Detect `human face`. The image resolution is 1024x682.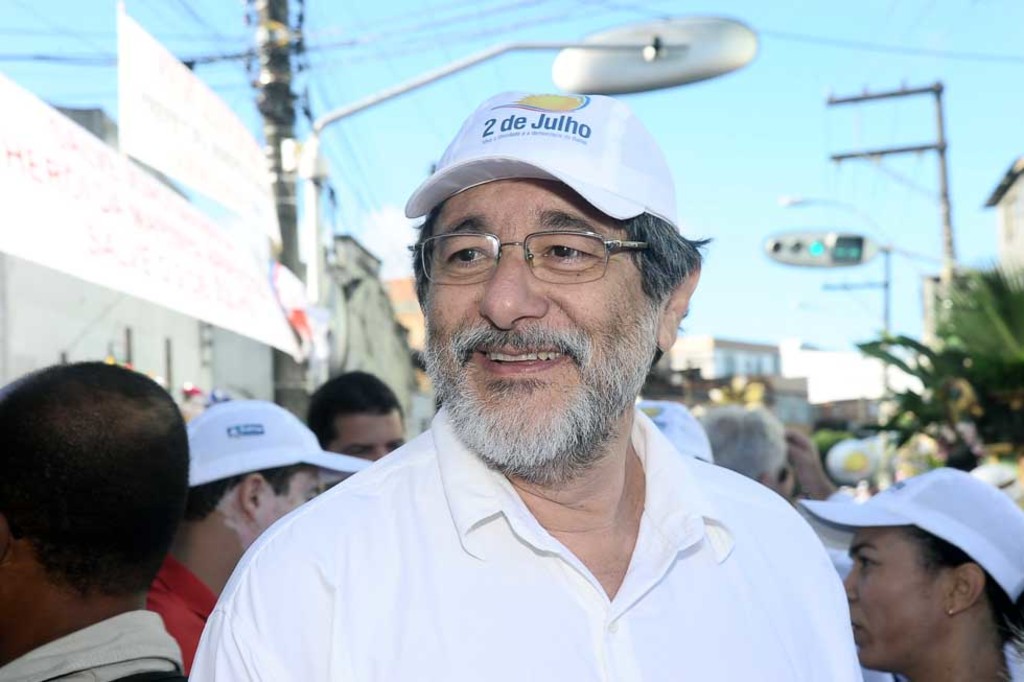
326,409,401,462.
